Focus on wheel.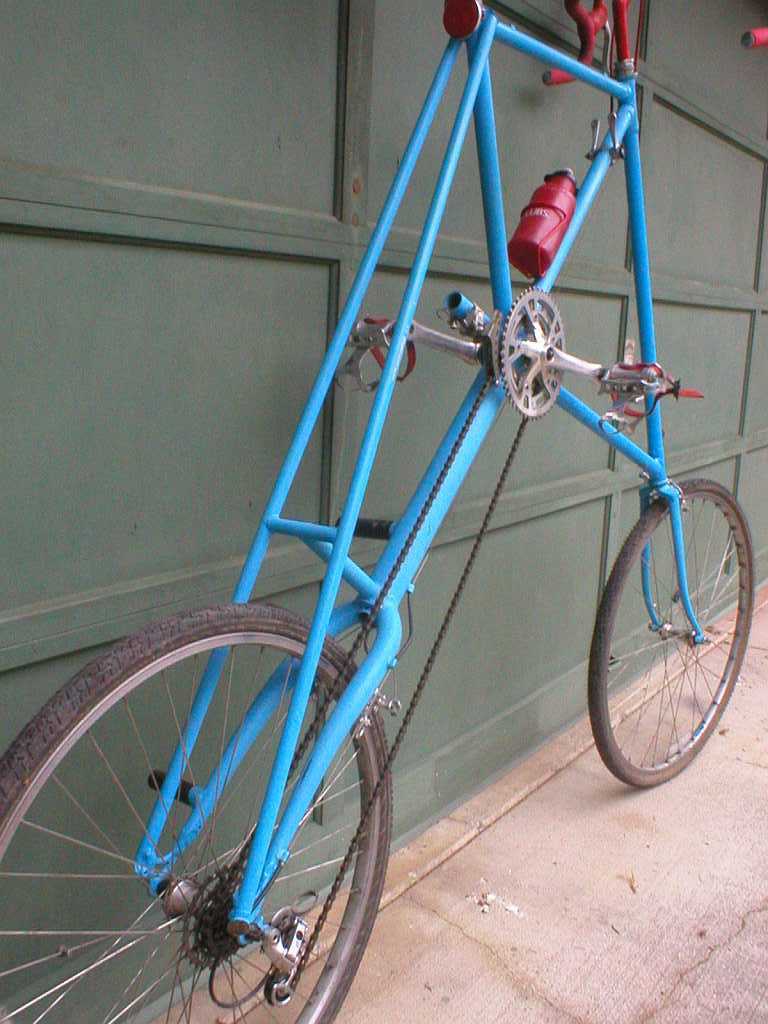
Focused at [x1=600, y1=486, x2=749, y2=779].
